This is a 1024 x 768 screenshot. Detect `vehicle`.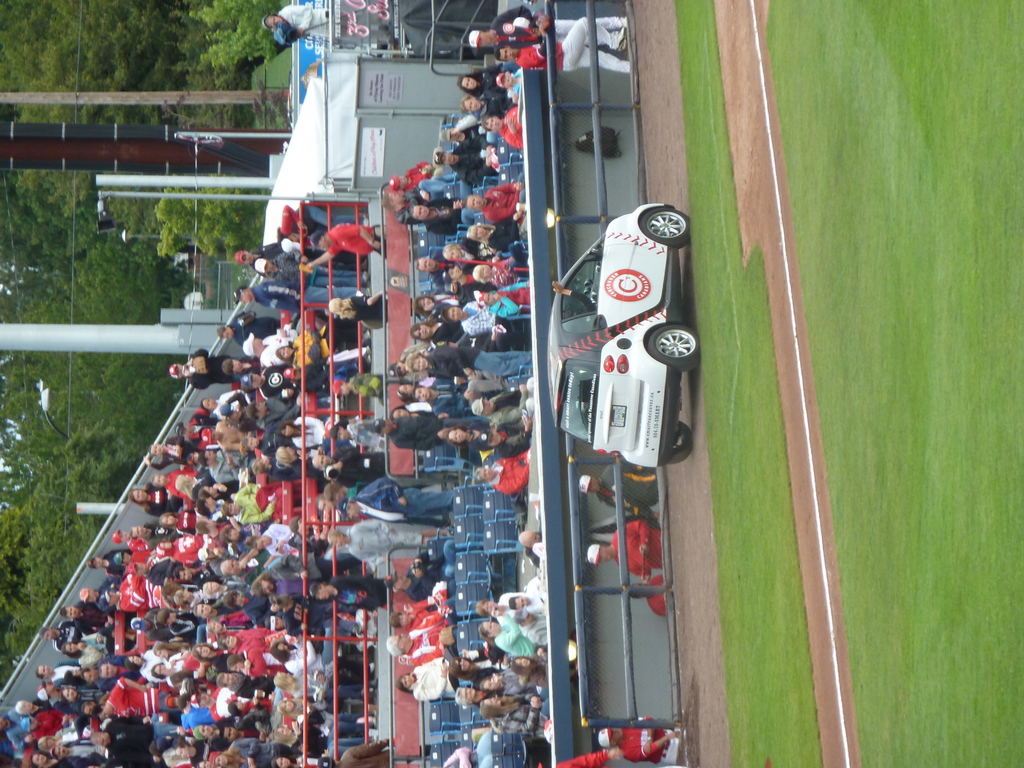
[546,198,700,471].
